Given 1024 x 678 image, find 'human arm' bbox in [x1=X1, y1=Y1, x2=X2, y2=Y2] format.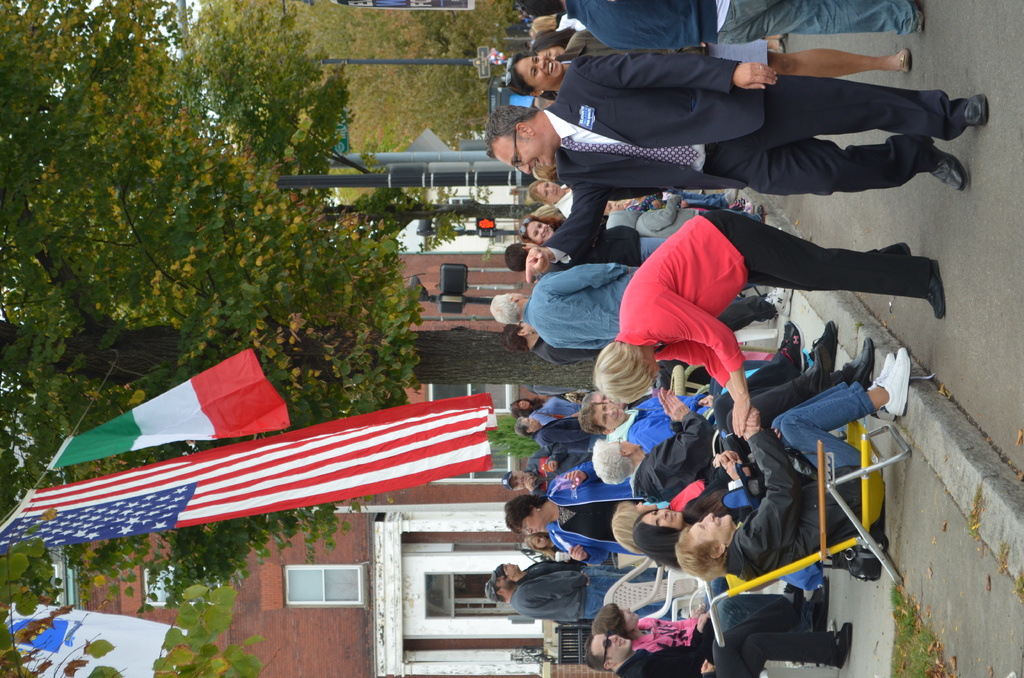
[x1=646, y1=284, x2=744, y2=438].
